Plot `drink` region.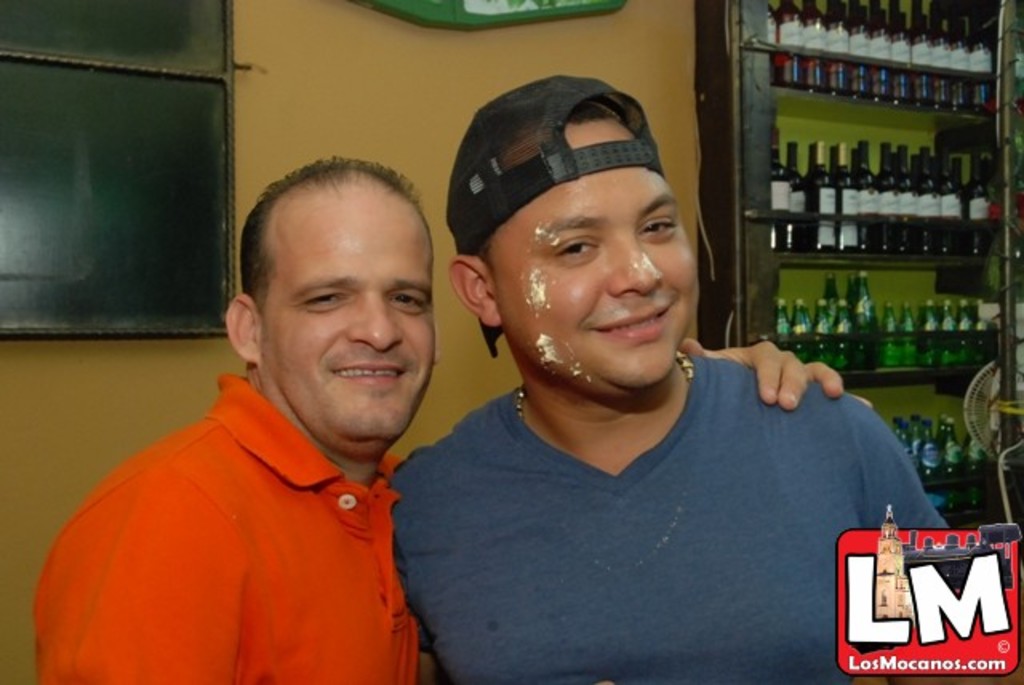
Plotted at detection(778, 299, 790, 349).
